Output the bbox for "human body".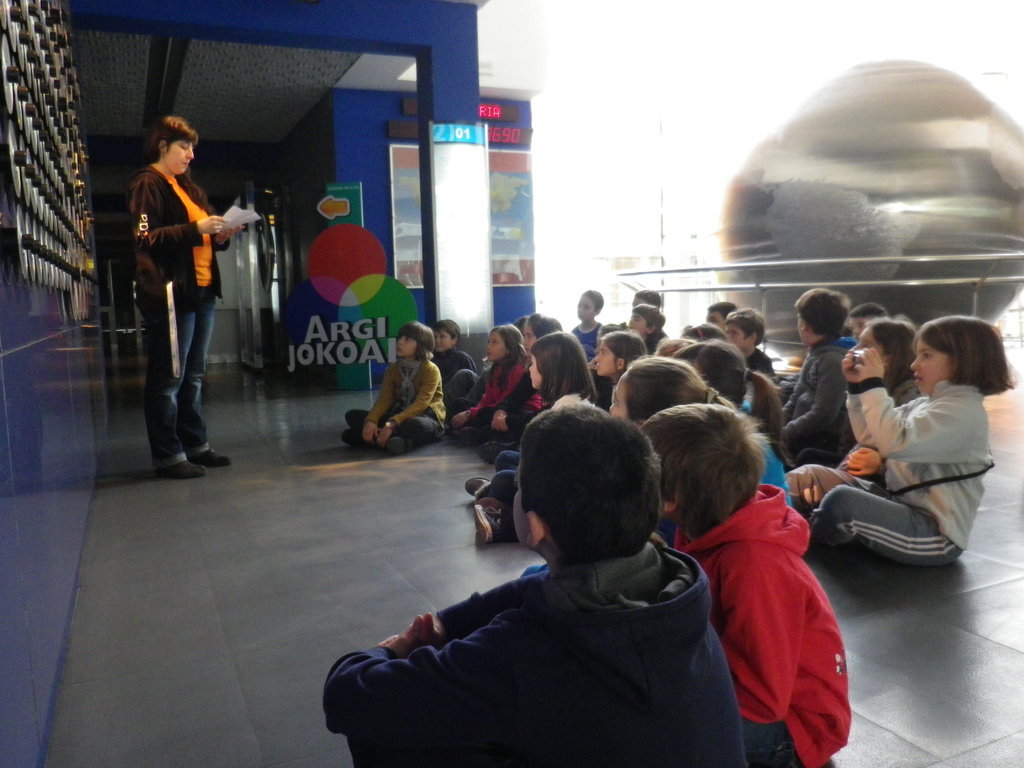
pyautogui.locateOnScreen(726, 305, 772, 375).
